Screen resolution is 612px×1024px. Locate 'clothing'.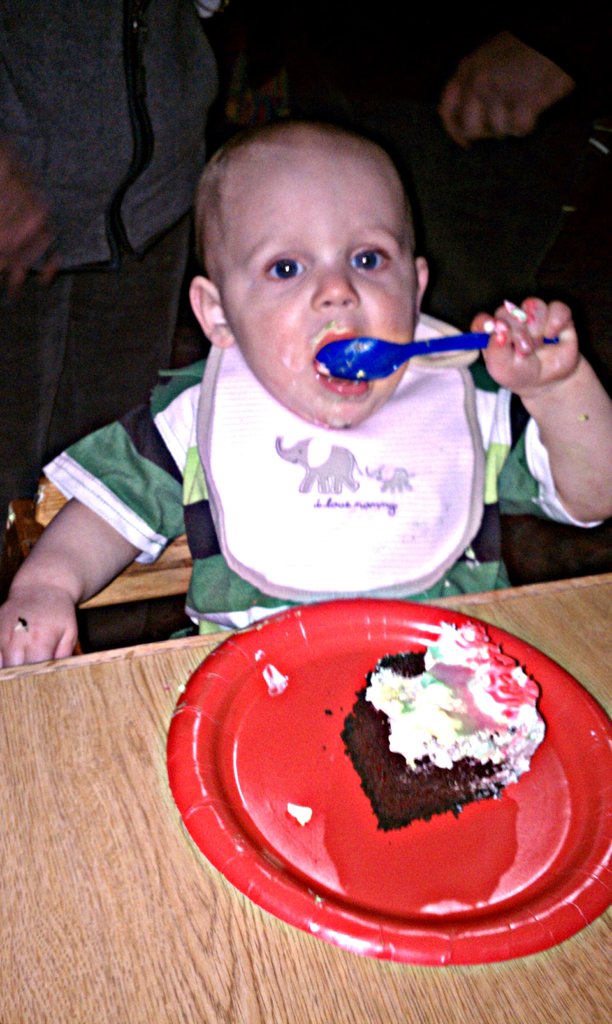
[284, 0, 611, 417].
